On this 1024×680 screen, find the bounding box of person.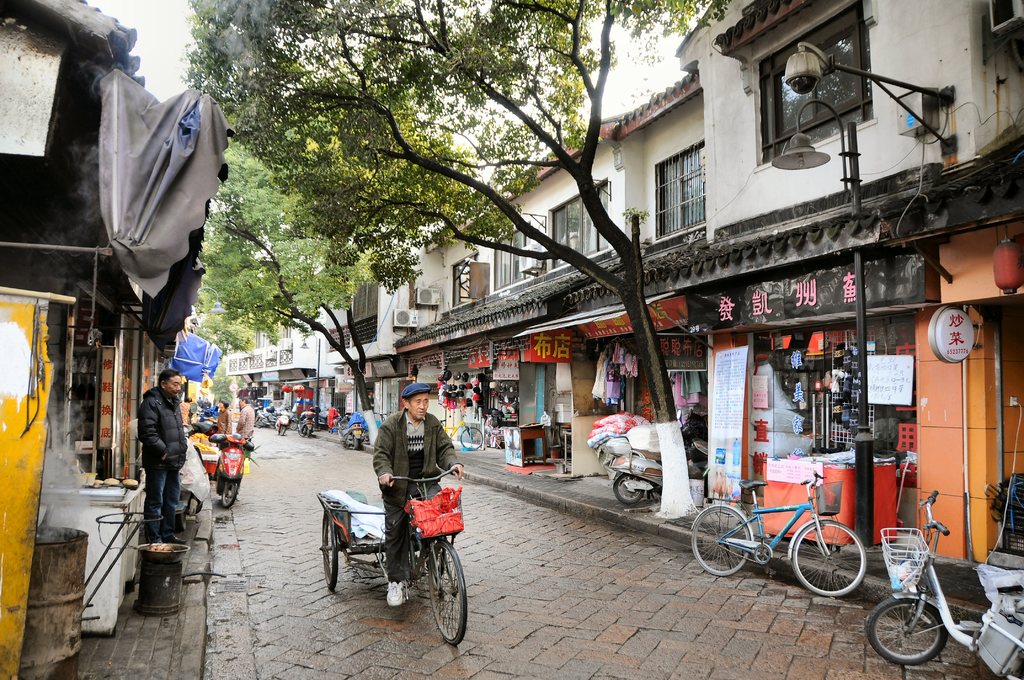
Bounding box: box(219, 395, 233, 436).
